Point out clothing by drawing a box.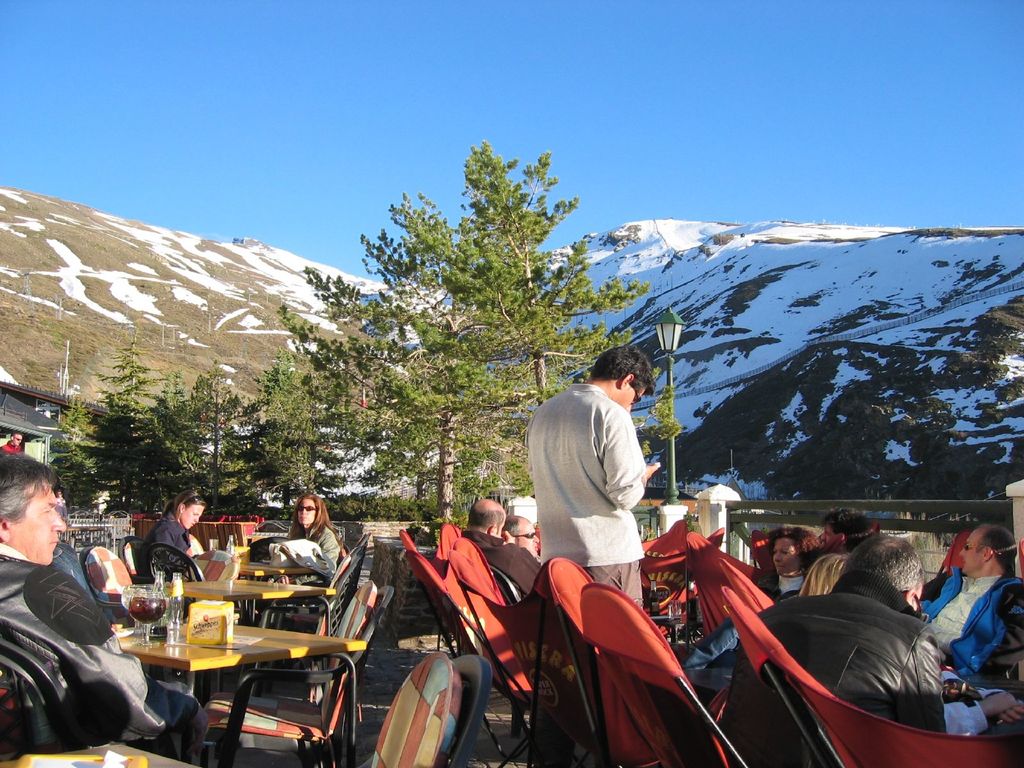
(x1=524, y1=380, x2=657, y2=642).
